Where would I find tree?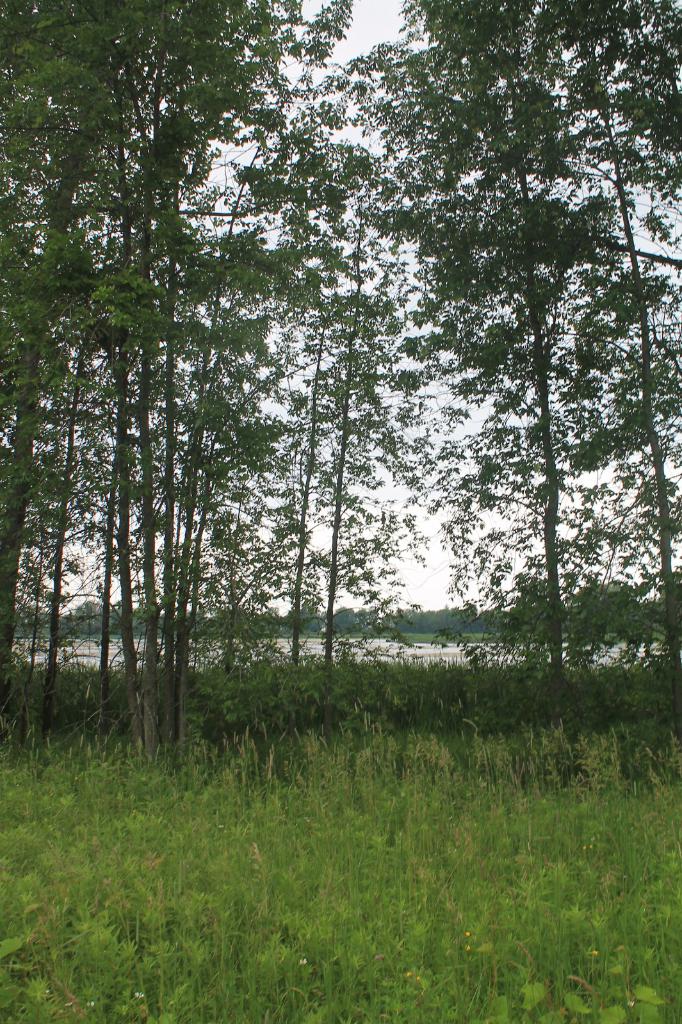
At select_region(528, 0, 681, 640).
